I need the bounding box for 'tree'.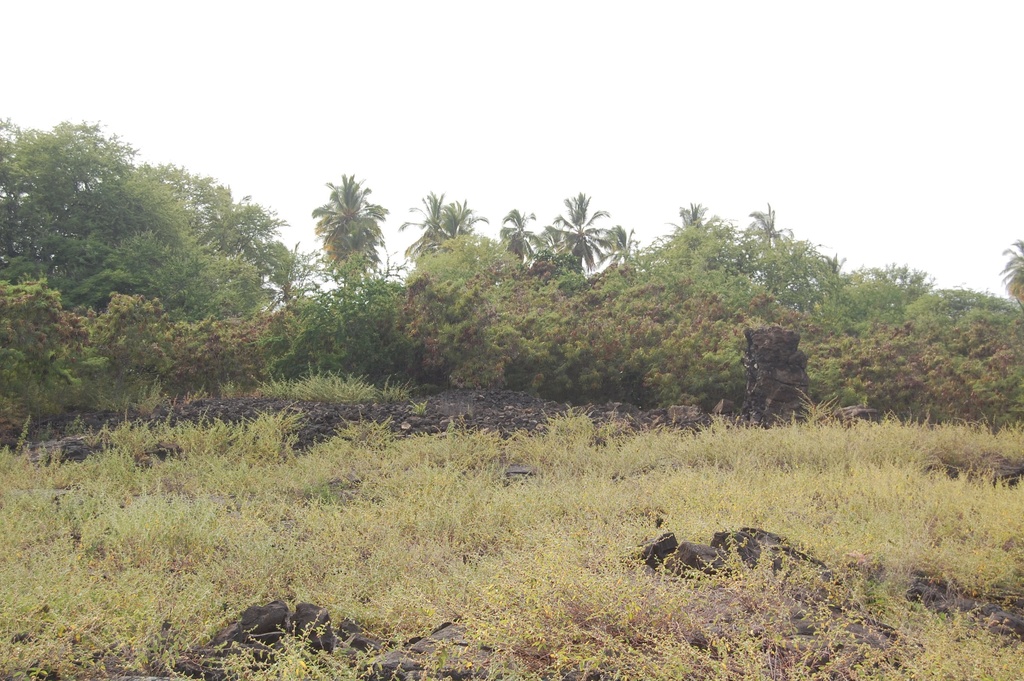
Here it is: [669, 204, 724, 245].
